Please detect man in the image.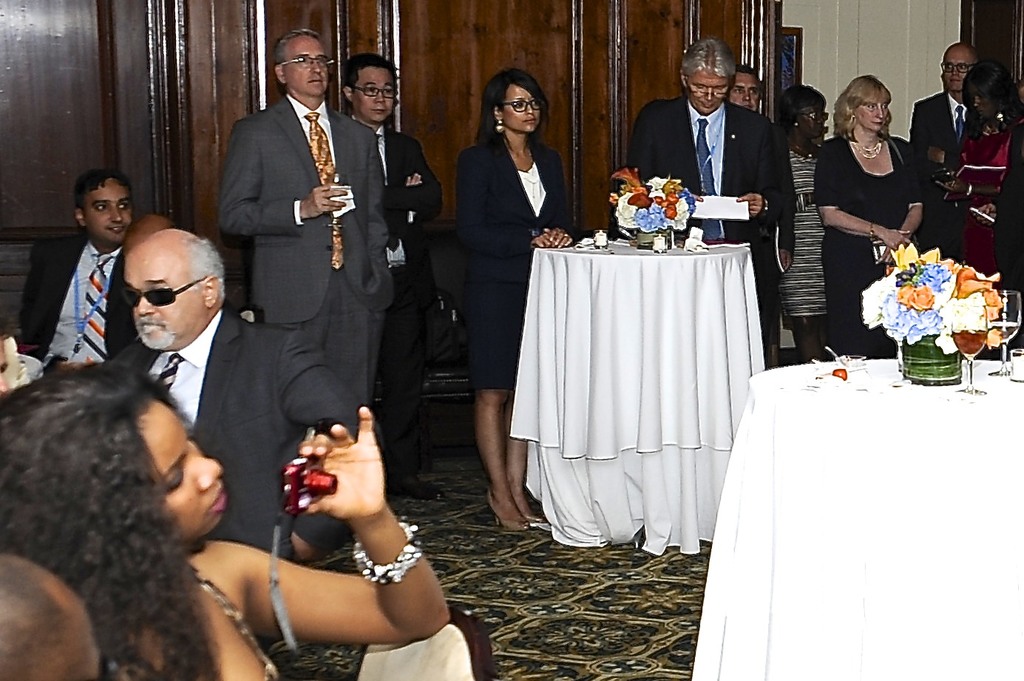
x1=83 y1=230 x2=353 y2=555.
